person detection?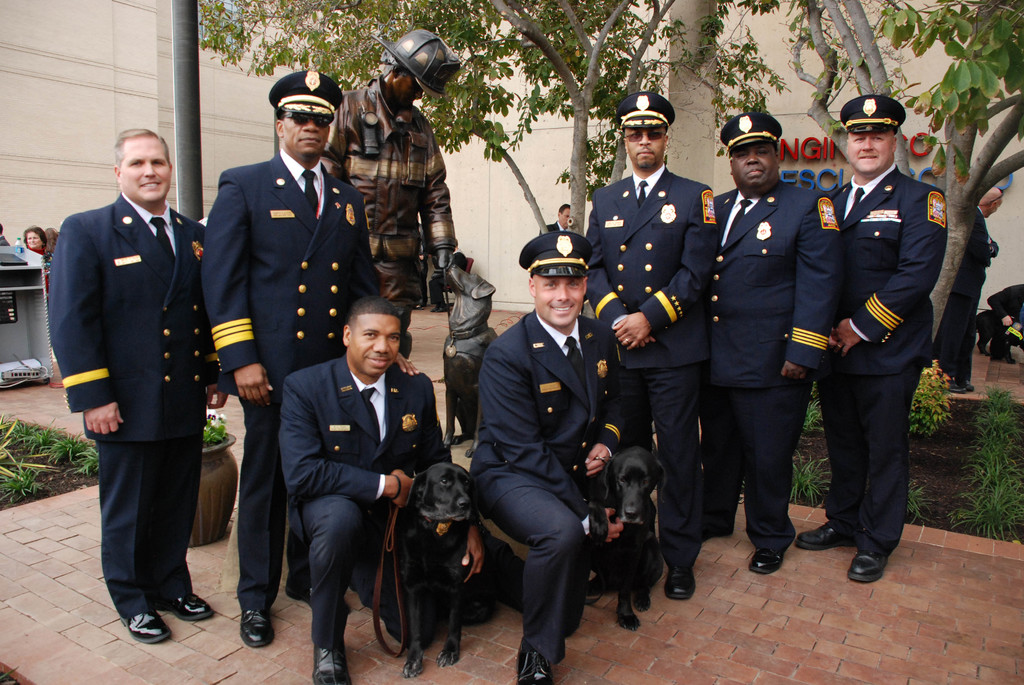
[x1=319, y1=21, x2=464, y2=361]
